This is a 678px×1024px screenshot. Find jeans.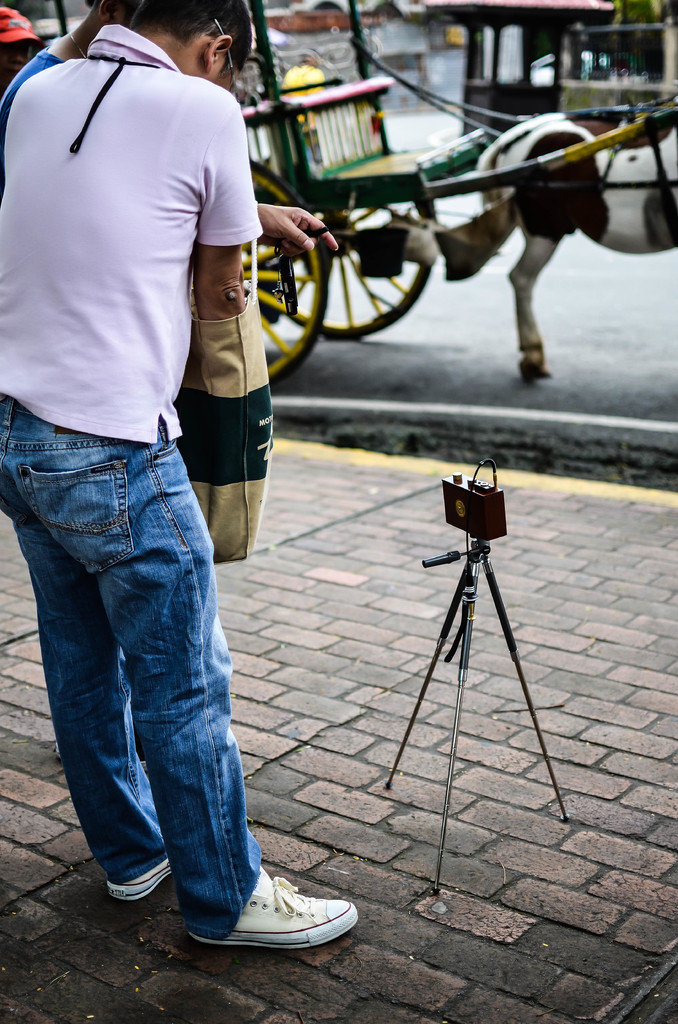
Bounding box: locate(13, 445, 312, 938).
